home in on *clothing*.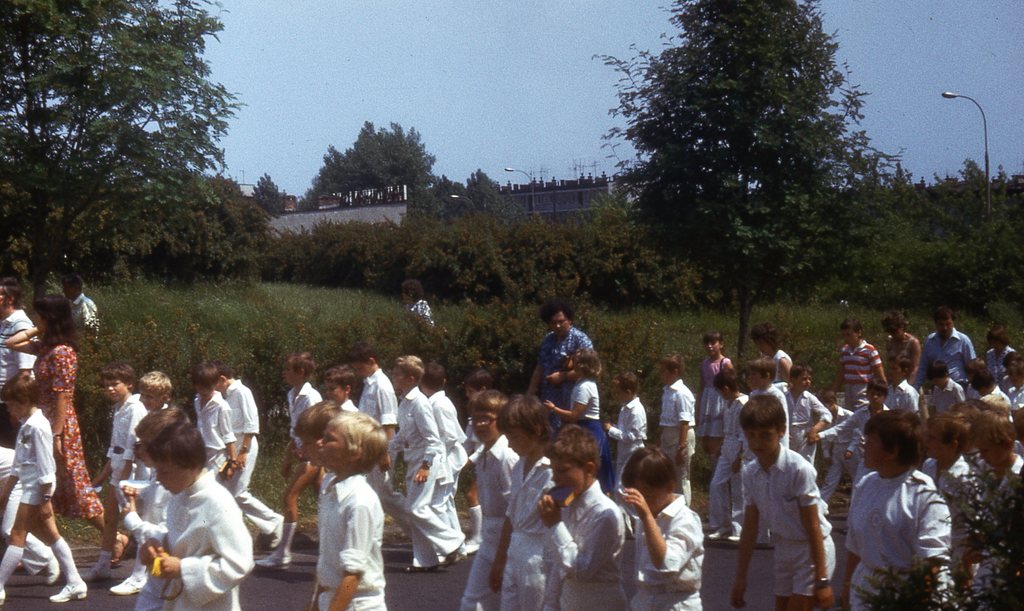
Homed in at crop(410, 297, 435, 311).
